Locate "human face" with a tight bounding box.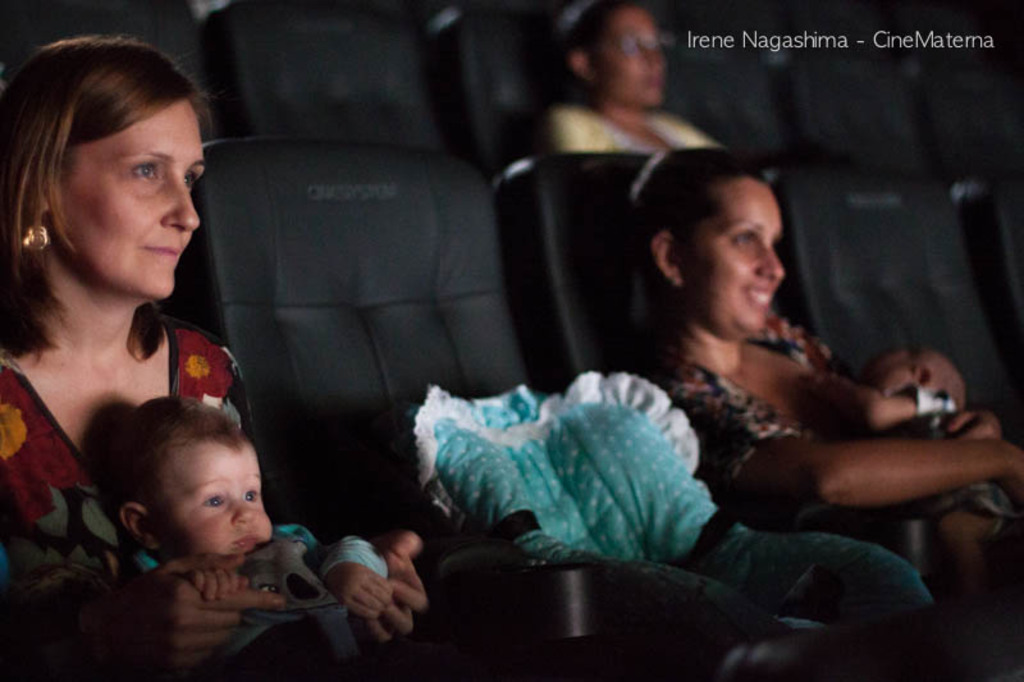
x1=588 y1=6 x2=663 y2=105.
